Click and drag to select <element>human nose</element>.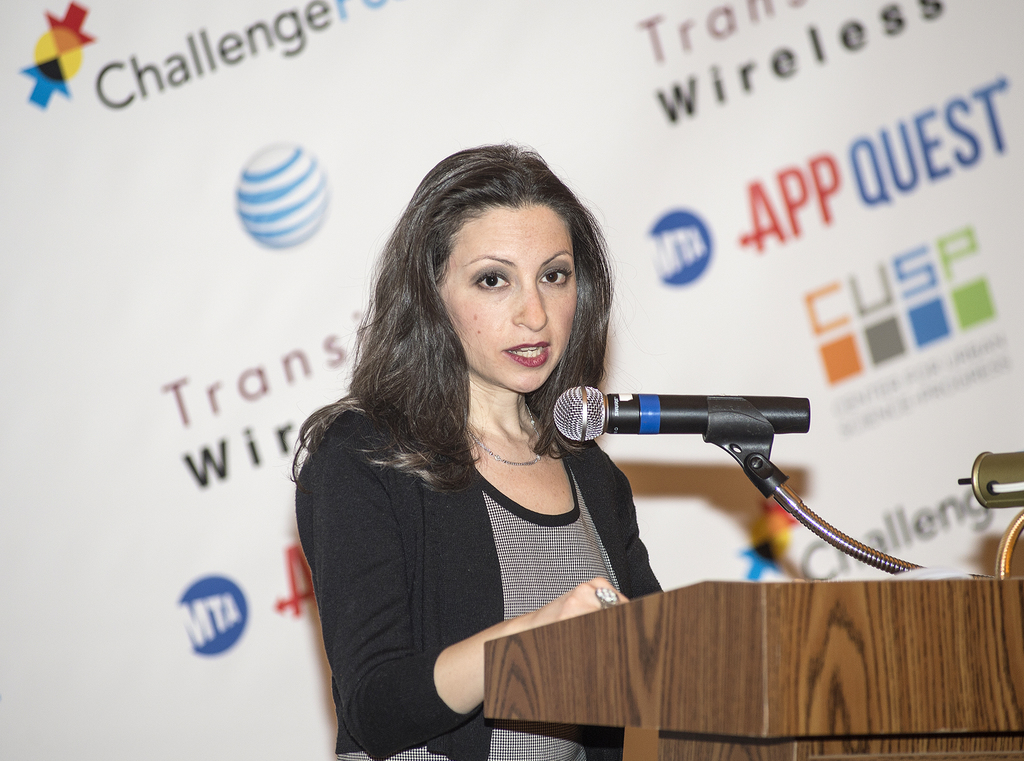
Selection: [x1=509, y1=276, x2=547, y2=331].
